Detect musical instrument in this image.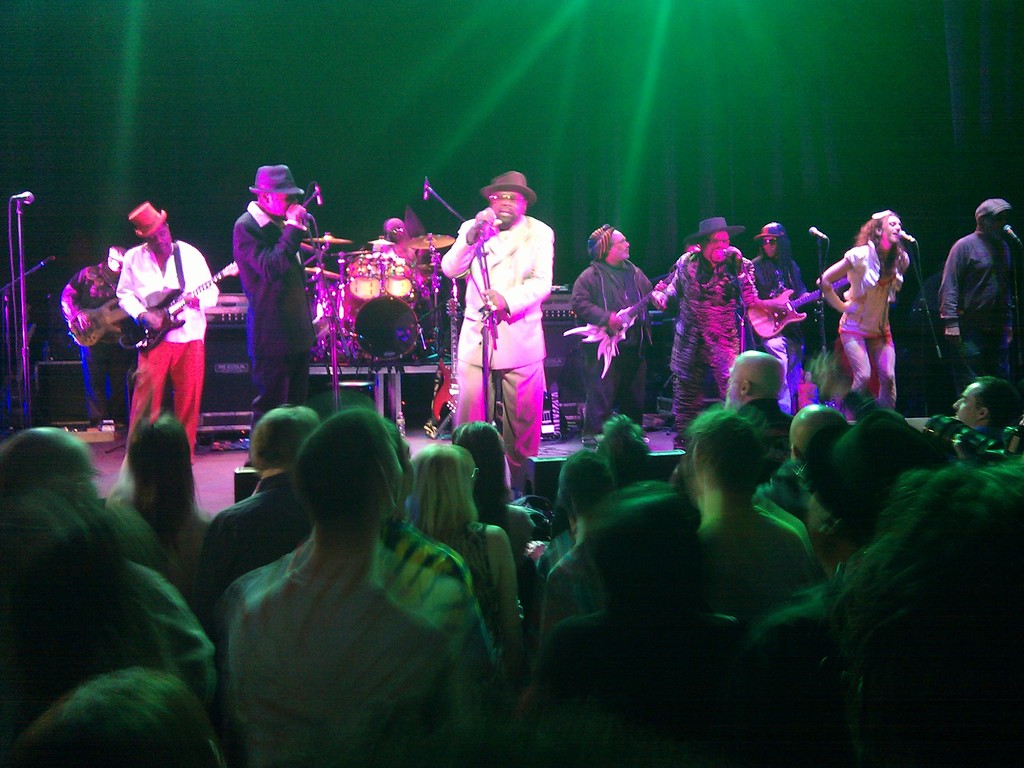
Detection: pyautogui.locateOnScreen(332, 280, 355, 326).
